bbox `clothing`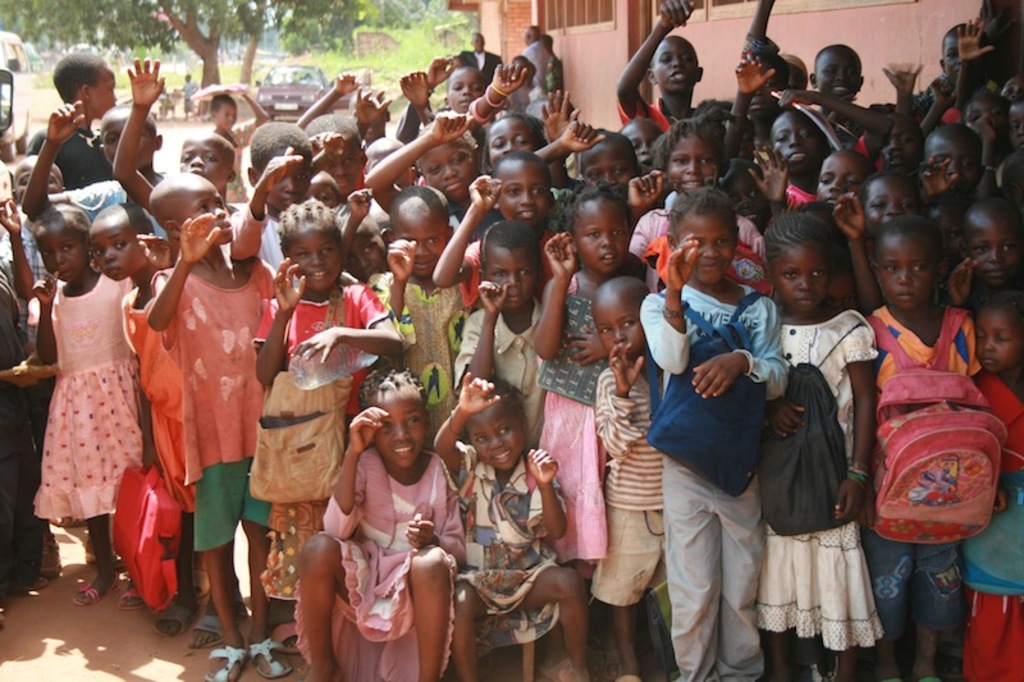
<bbox>758, 322, 879, 655</bbox>
